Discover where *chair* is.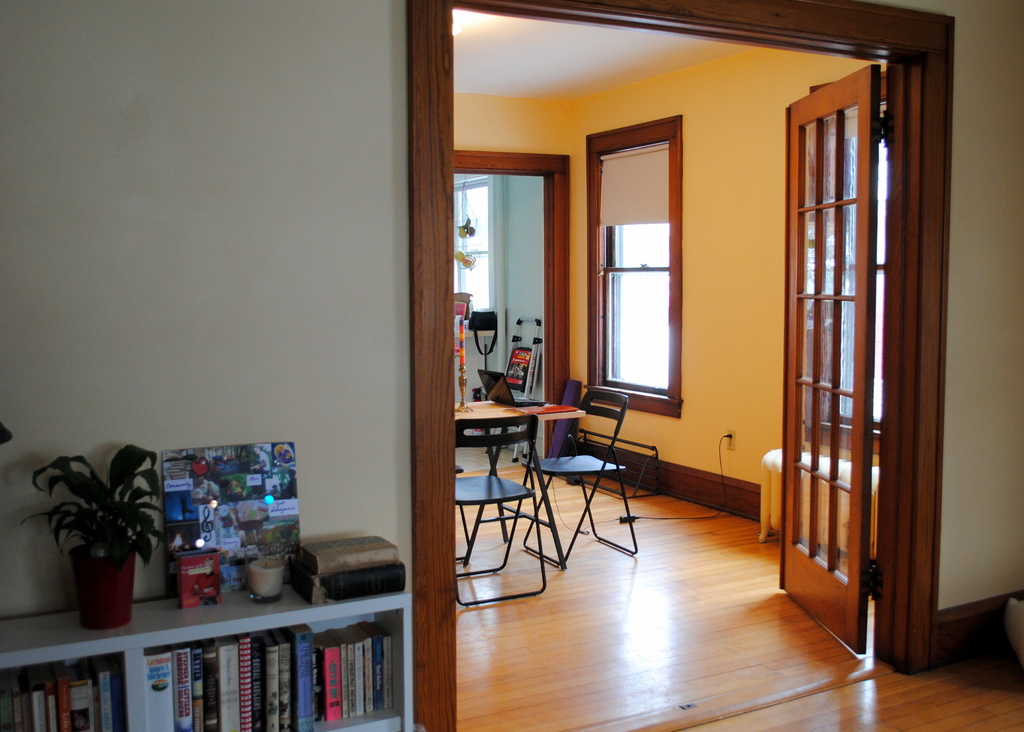
Discovered at x1=516 y1=379 x2=640 y2=564.
